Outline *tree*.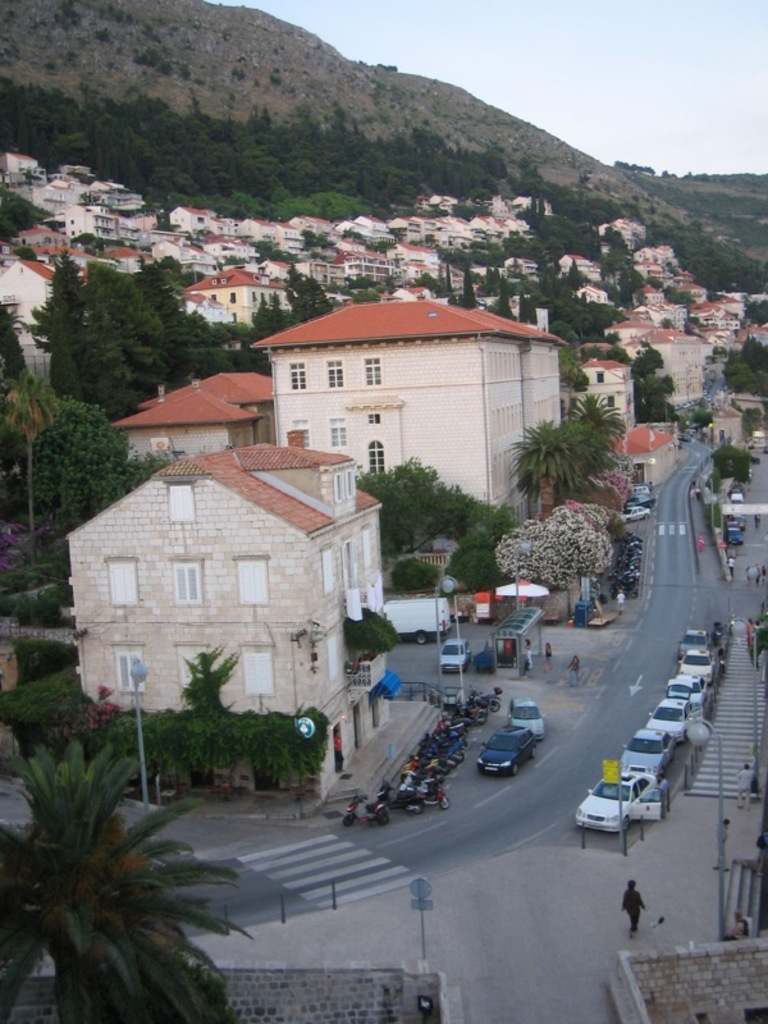
Outline: (left=0, top=374, right=104, bottom=540).
